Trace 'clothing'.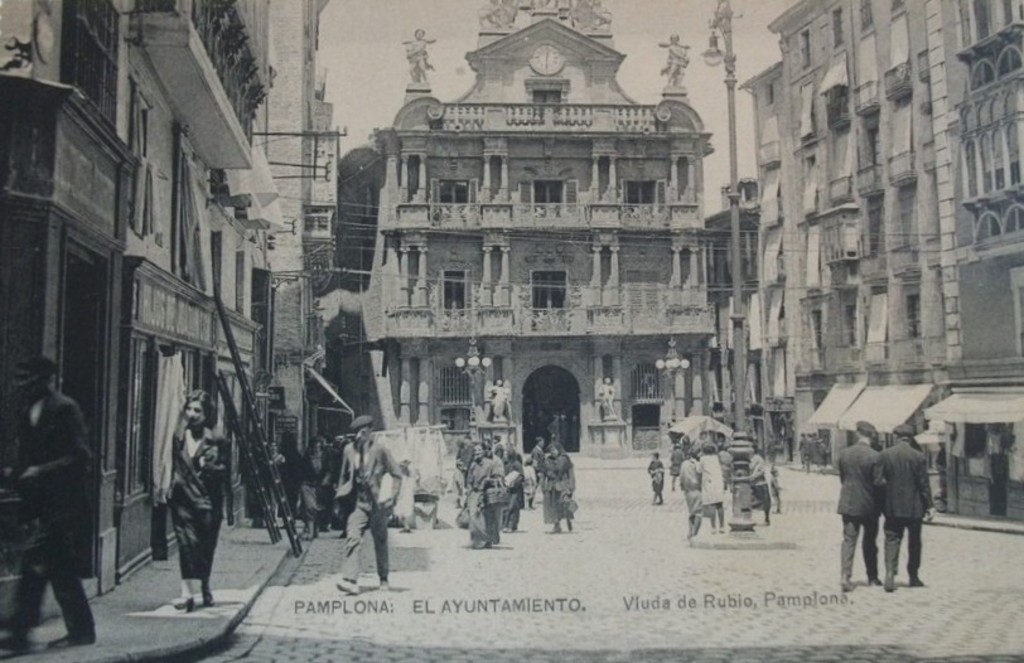
Traced to box=[0, 411, 103, 647].
